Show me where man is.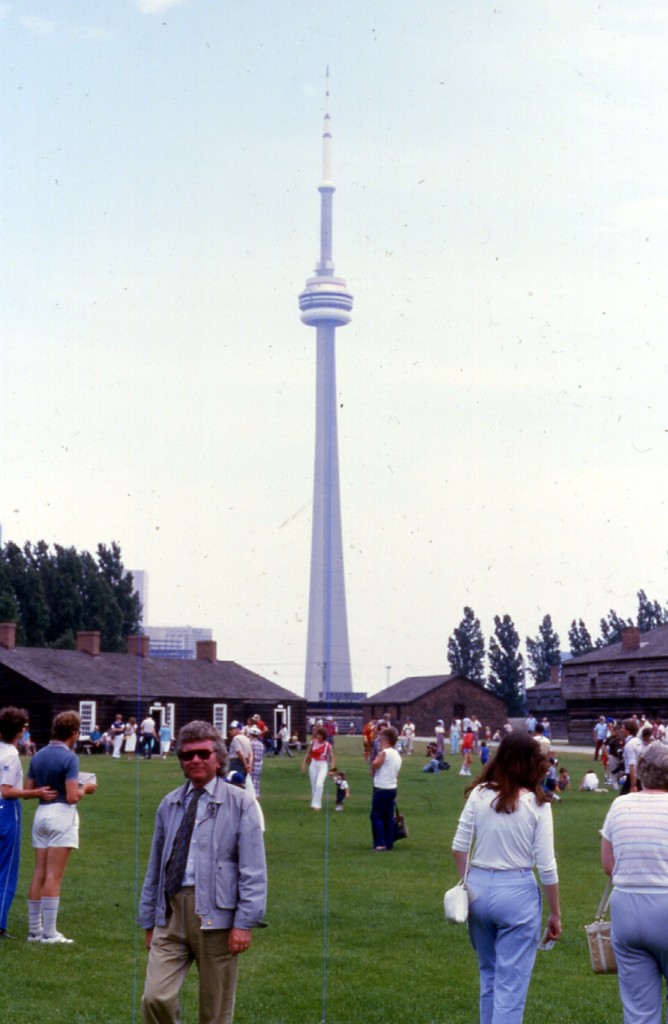
man is at <bbox>225, 720, 256, 774</bbox>.
